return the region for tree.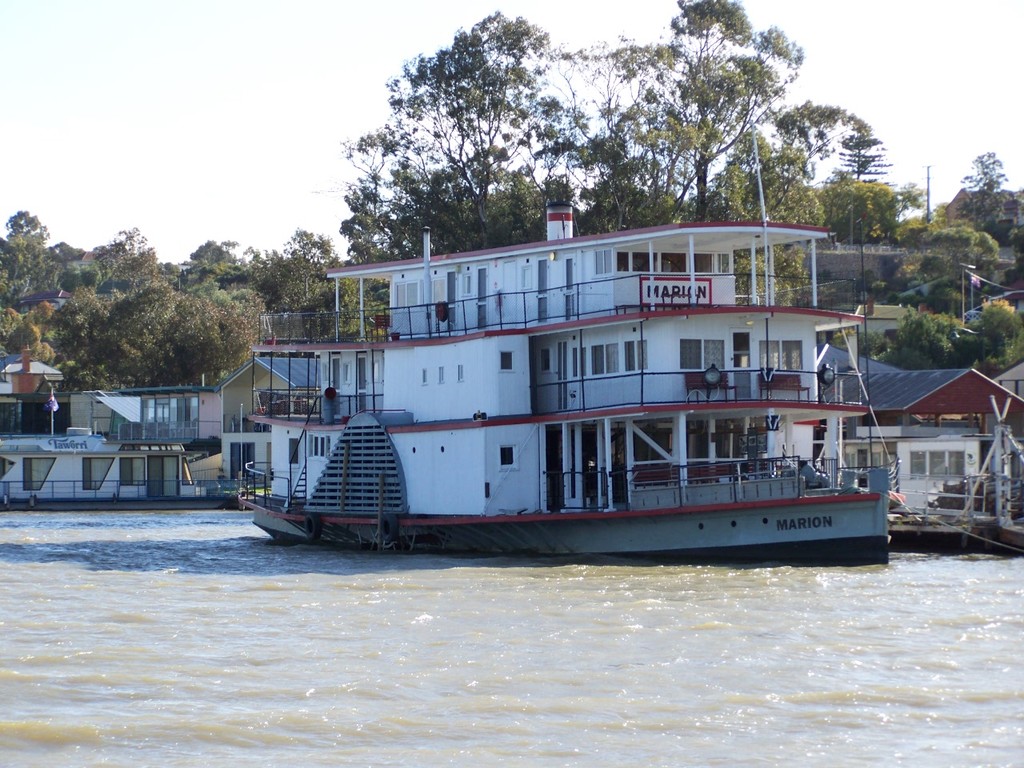
(333, 1, 597, 247).
